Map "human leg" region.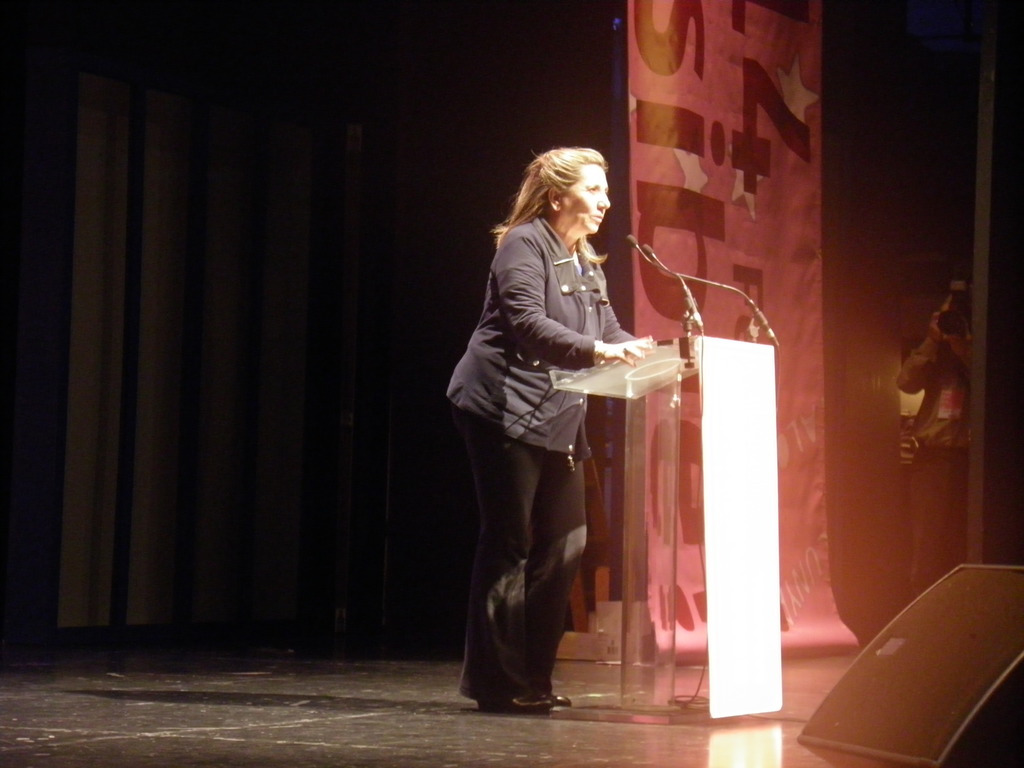
Mapped to <box>445,337,550,712</box>.
